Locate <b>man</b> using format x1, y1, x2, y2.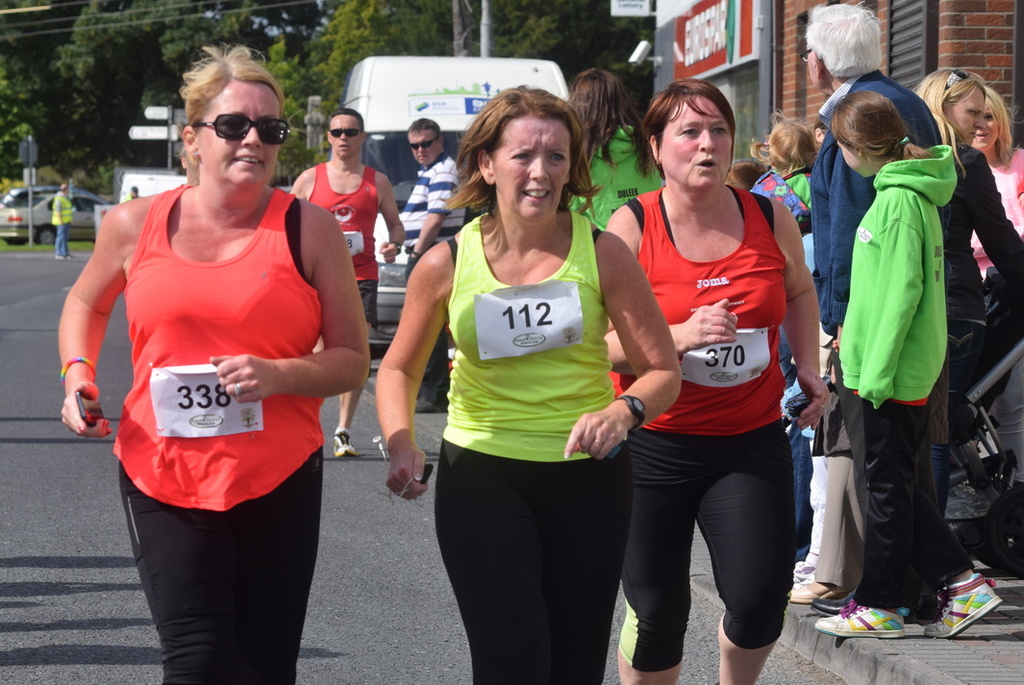
802, 5, 947, 601.
